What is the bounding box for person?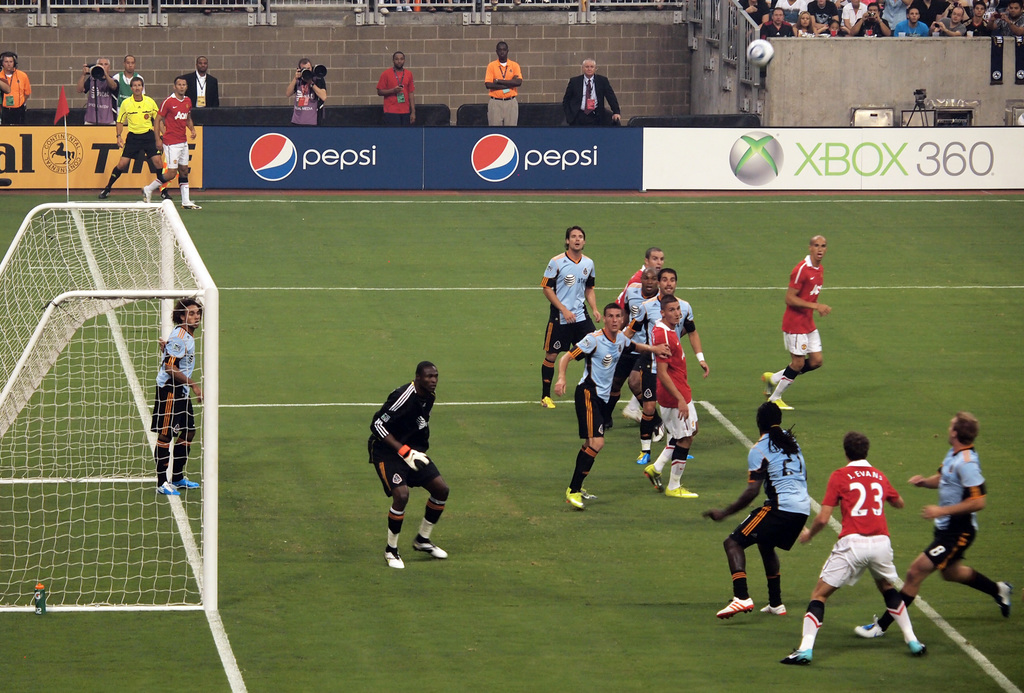
x1=614 y1=251 x2=662 y2=316.
